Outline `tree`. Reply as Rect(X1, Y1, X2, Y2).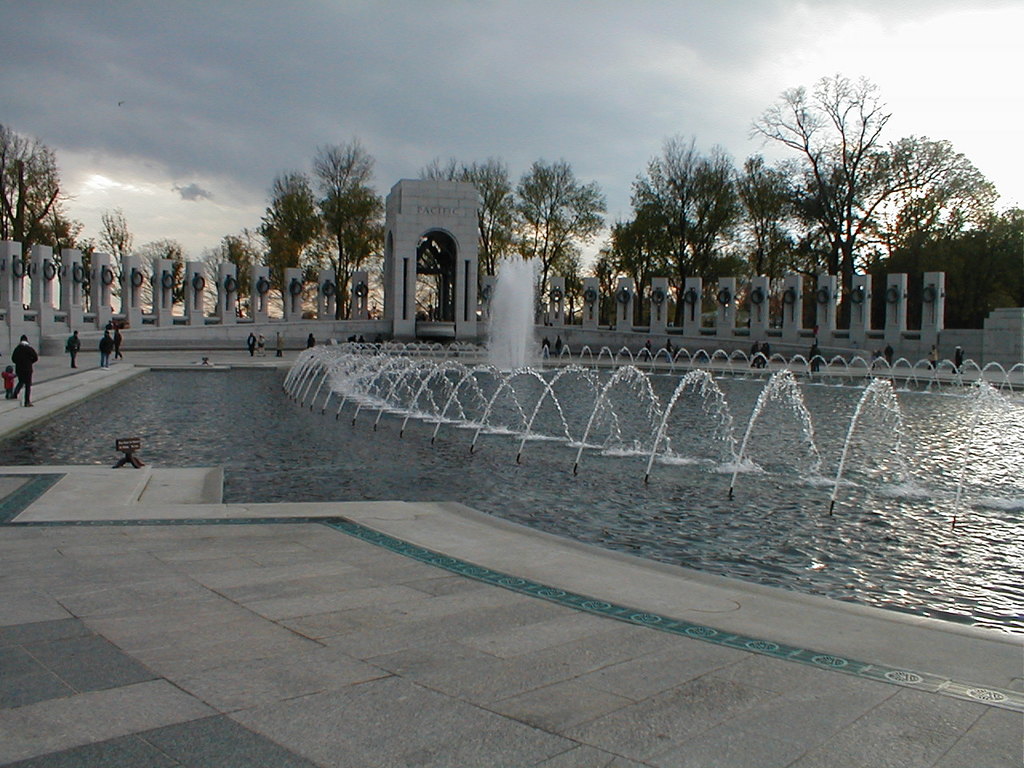
Rect(196, 240, 274, 320).
